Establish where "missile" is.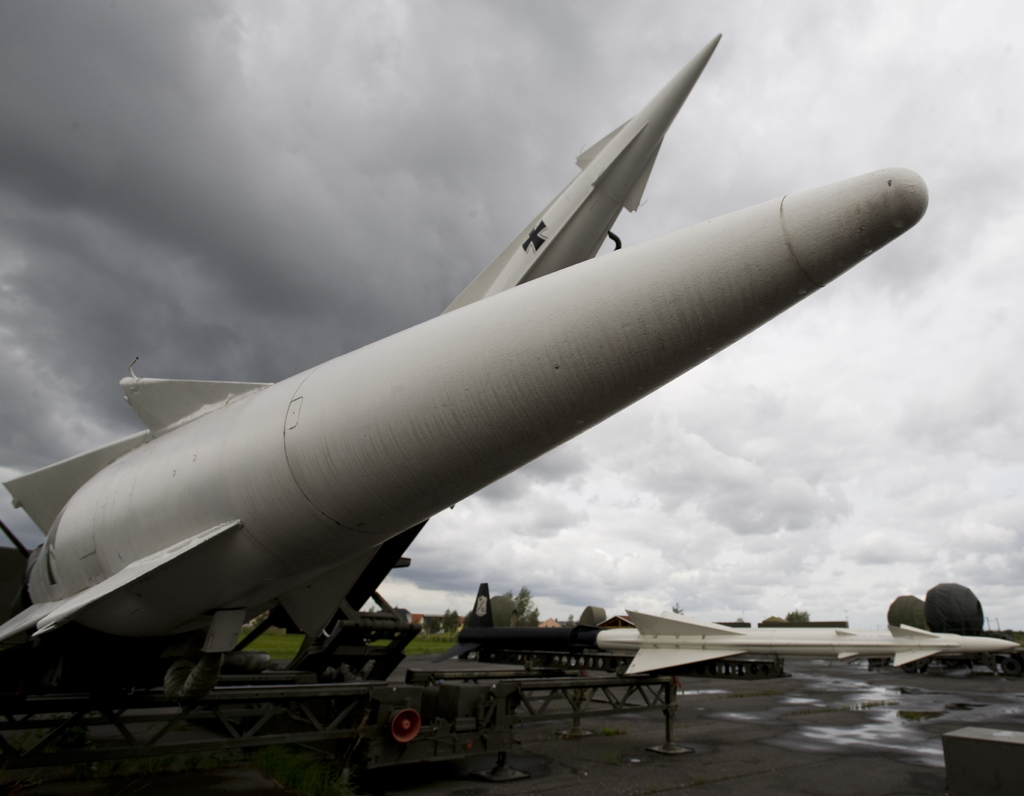
Established at bbox(0, 163, 932, 643).
